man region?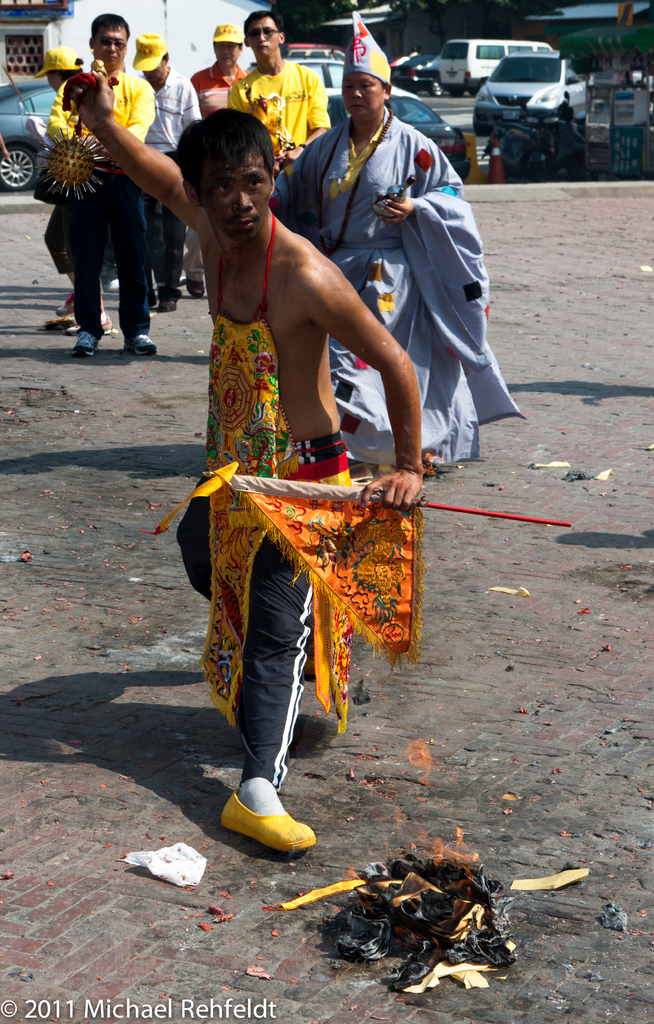
l=69, t=58, r=419, b=854
